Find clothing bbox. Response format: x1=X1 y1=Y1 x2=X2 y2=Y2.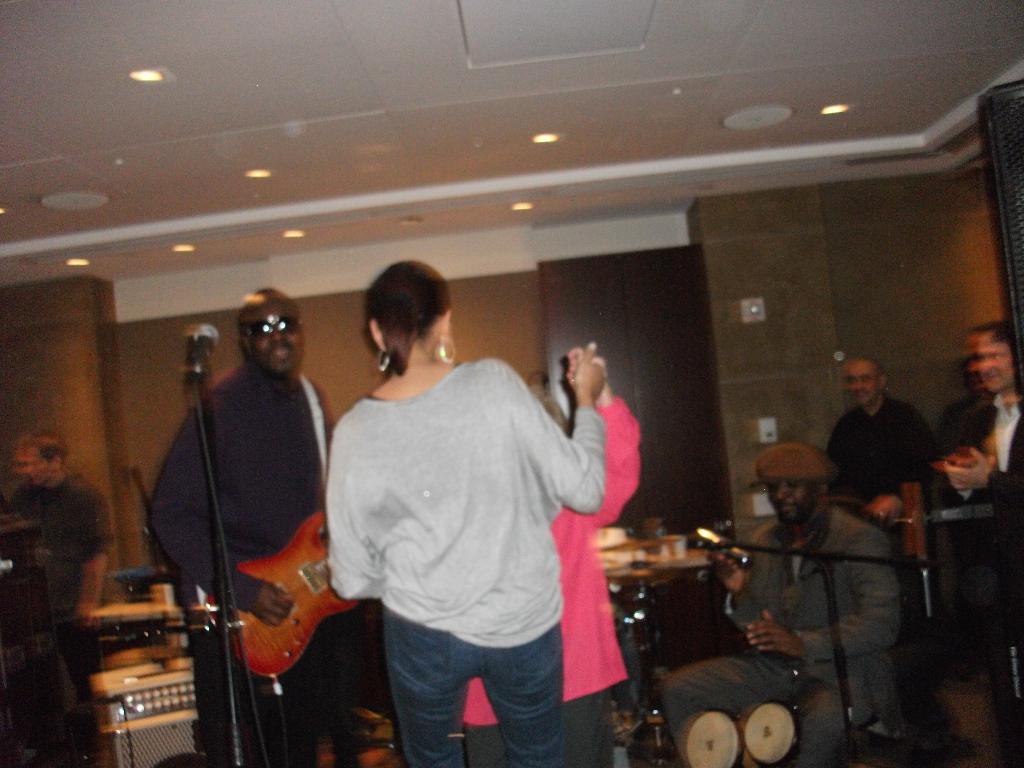
x1=147 y1=362 x2=321 y2=760.
